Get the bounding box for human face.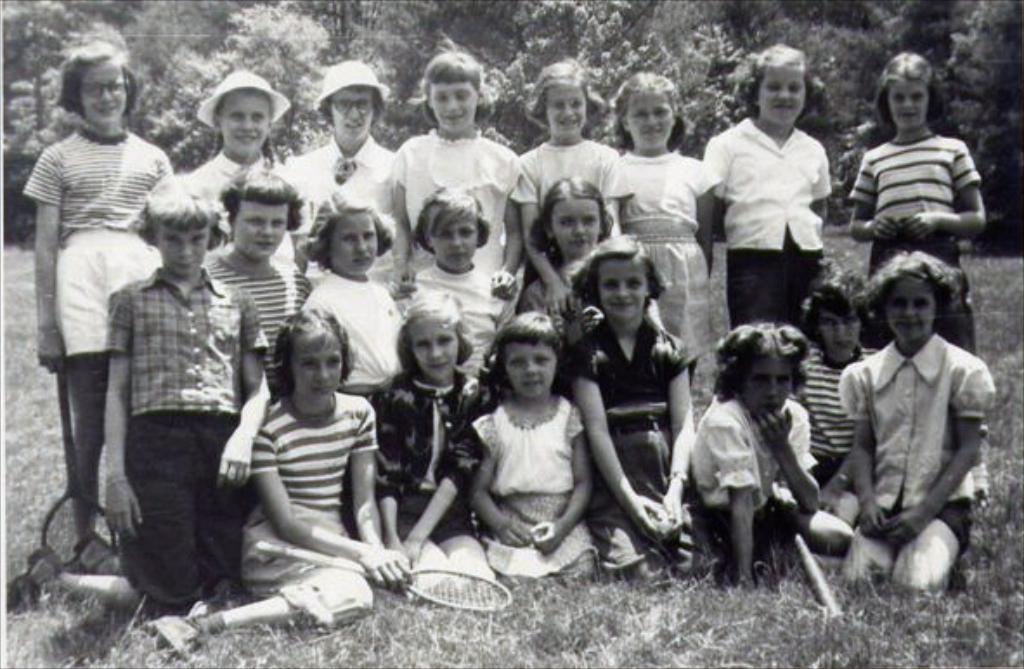
bbox=[69, 50, 137, 125].
